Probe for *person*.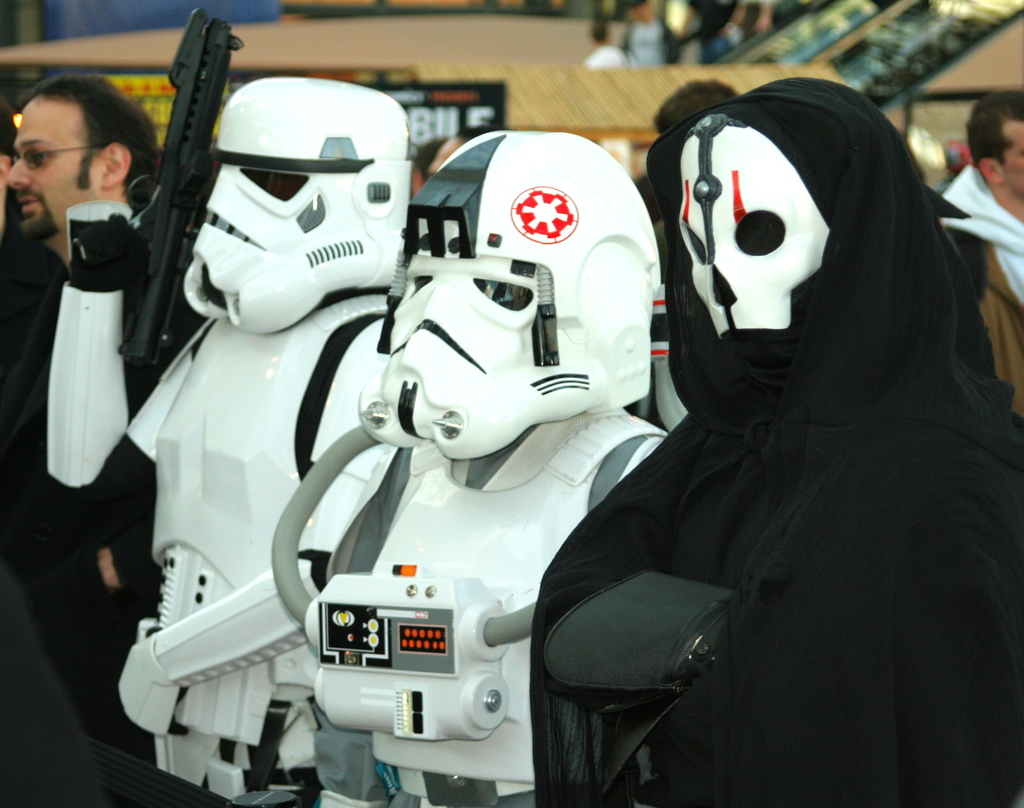
Probe result: rect(944, 94, 1023, 303).
